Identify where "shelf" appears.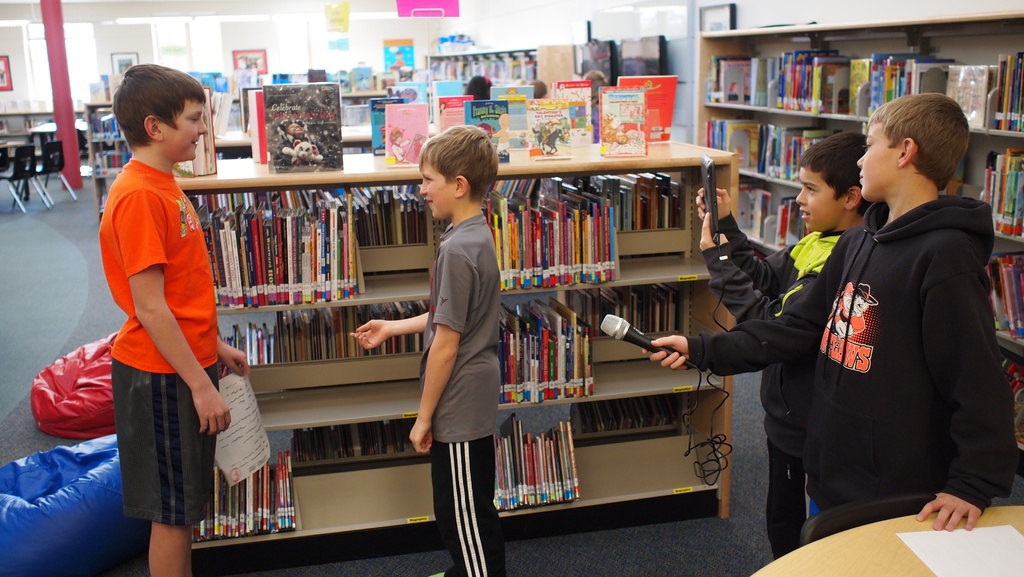
Appears at crop(689, 108, 1023, 247).
